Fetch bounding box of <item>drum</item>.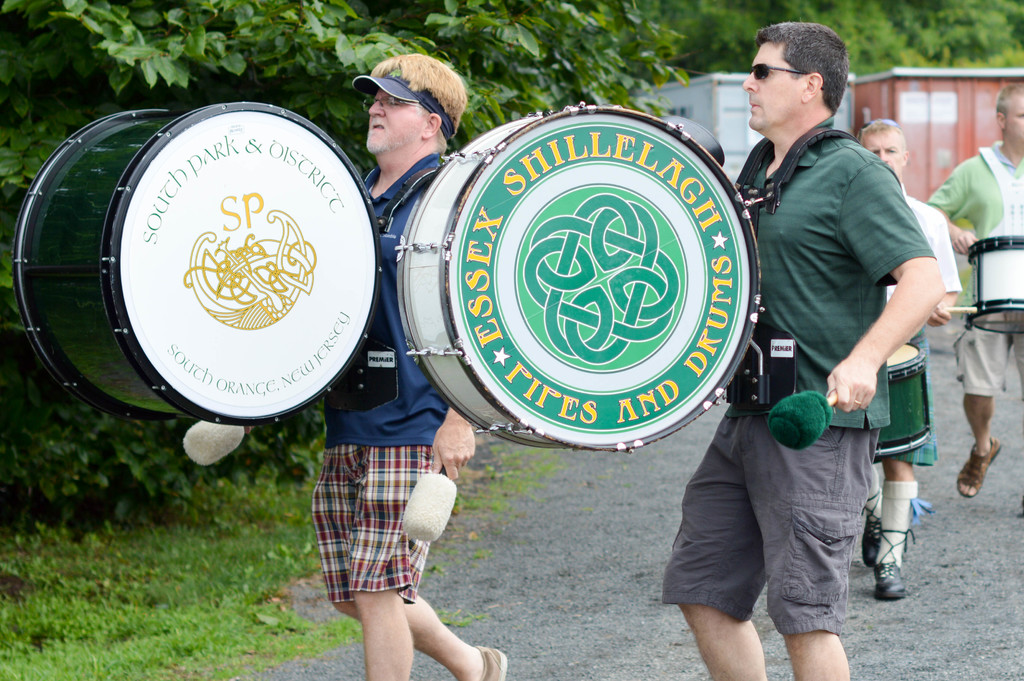
Bbox: l=966, t=234, r=1023, b=339.
